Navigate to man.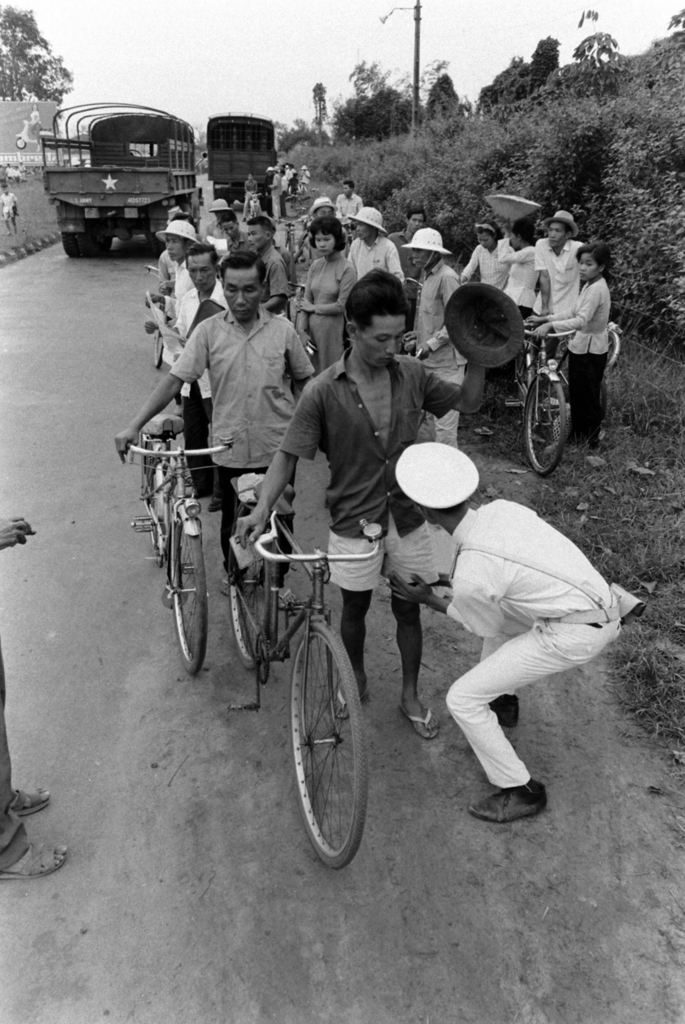
Navigation target: 343 205 403 286.
